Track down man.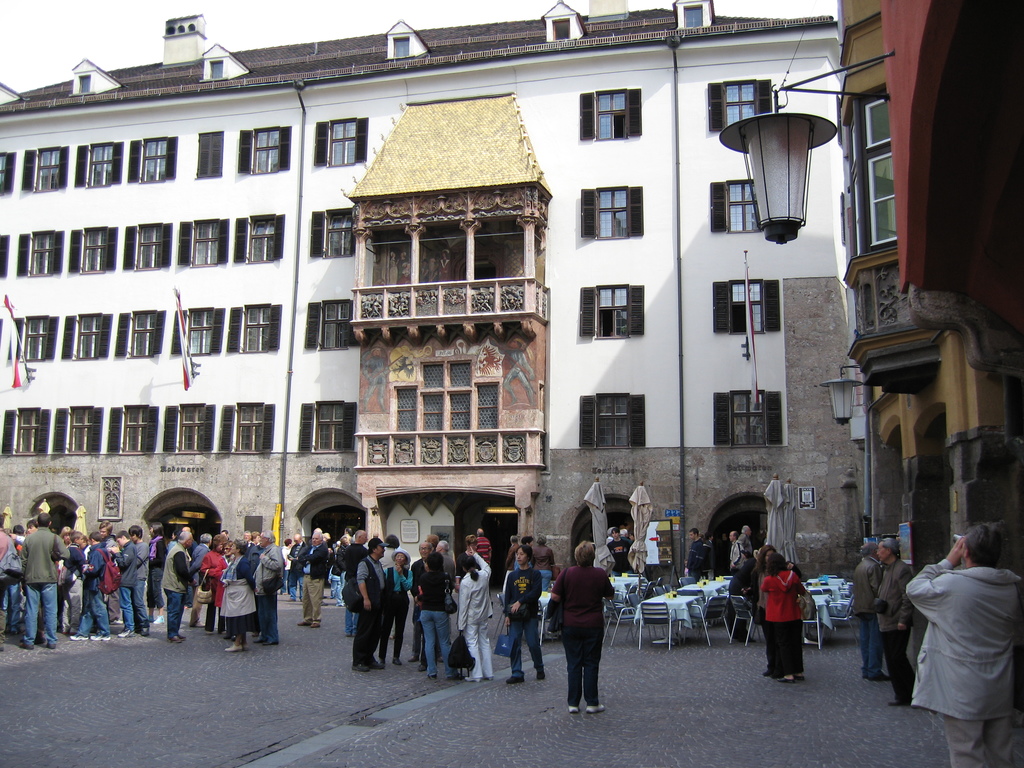
Tracked to (849, 541, 900, 684).
